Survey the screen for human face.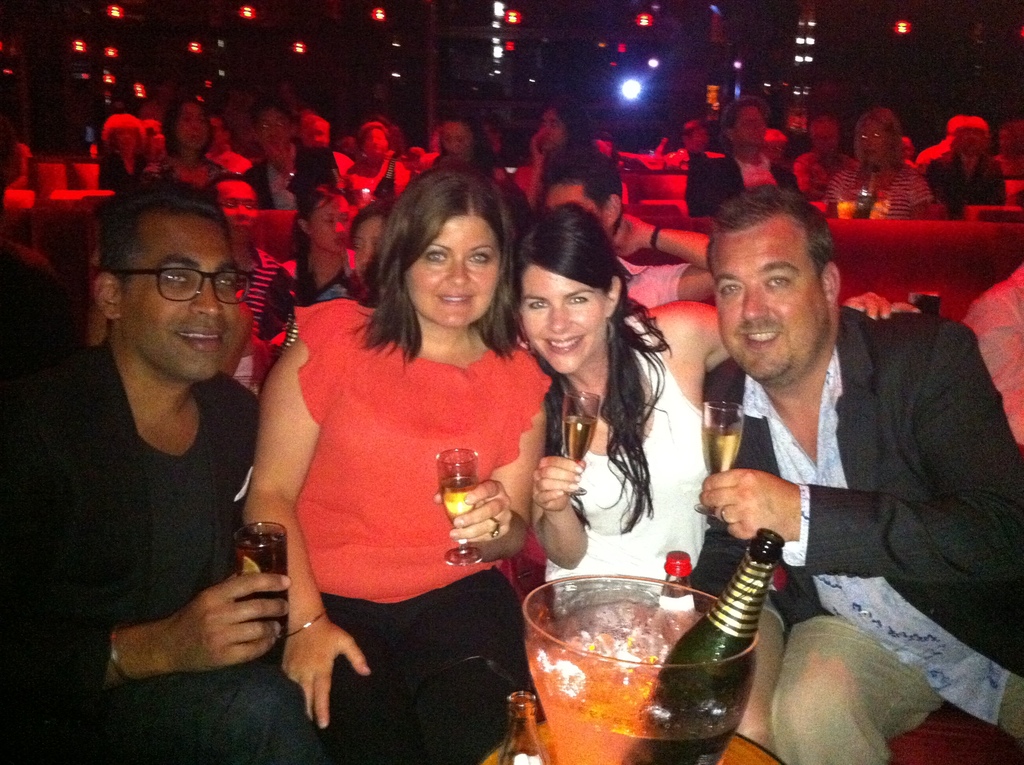
Survey found: select_region(351, 213, 382, 278).
